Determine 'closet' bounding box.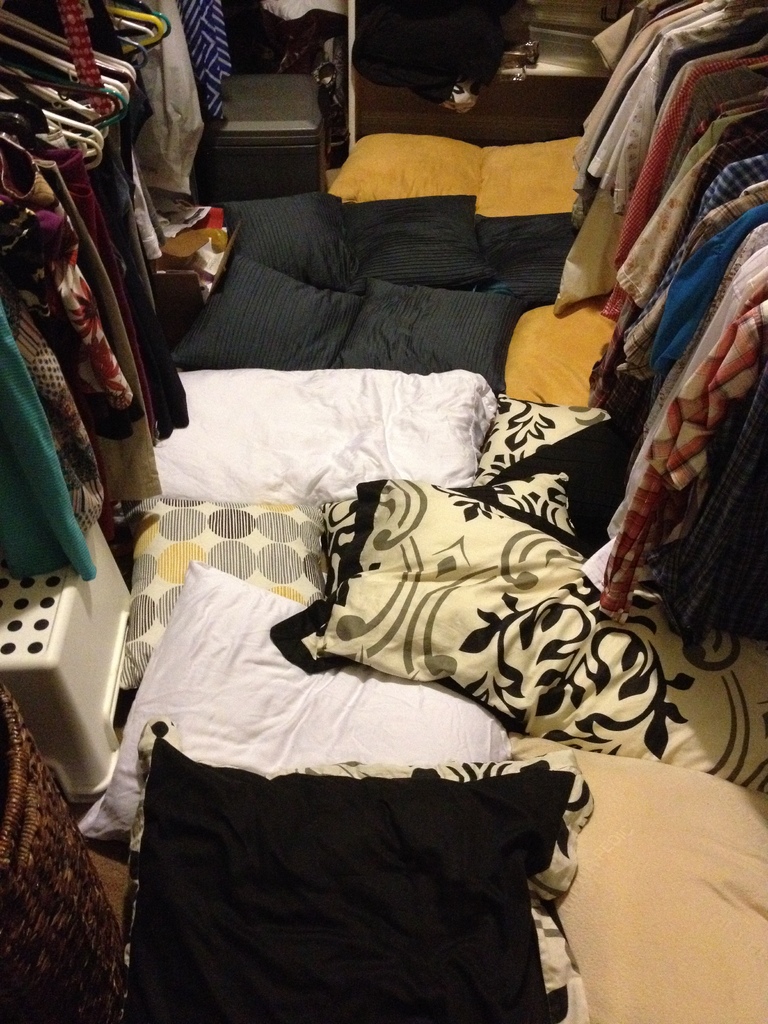
Determined: Rect(0, 0, 231, 580).
